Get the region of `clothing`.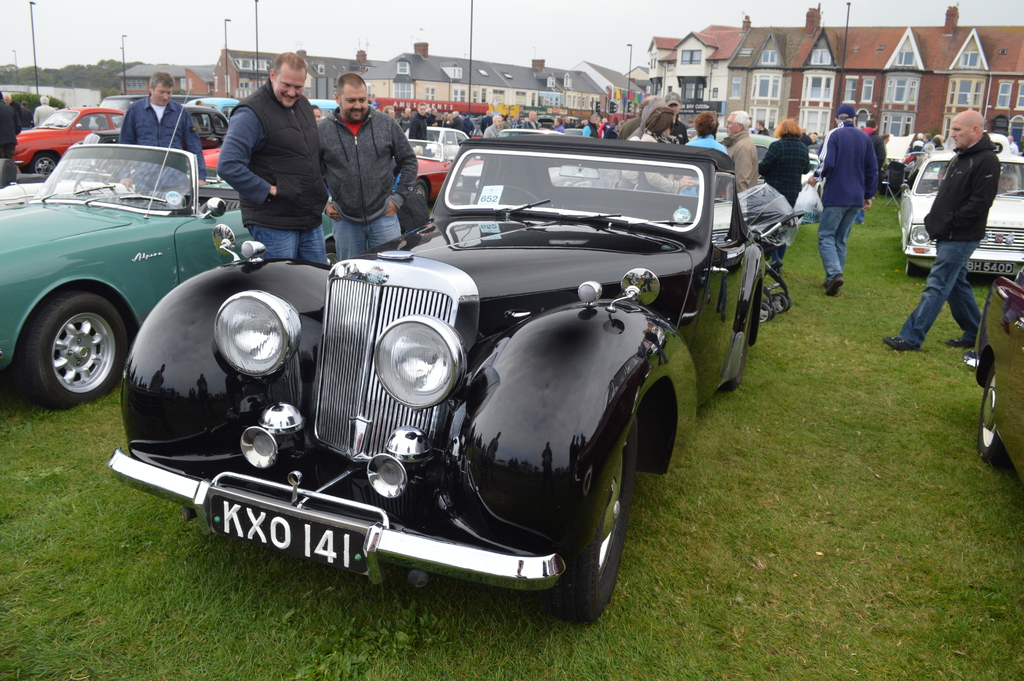
216, 87, 326, 264.
